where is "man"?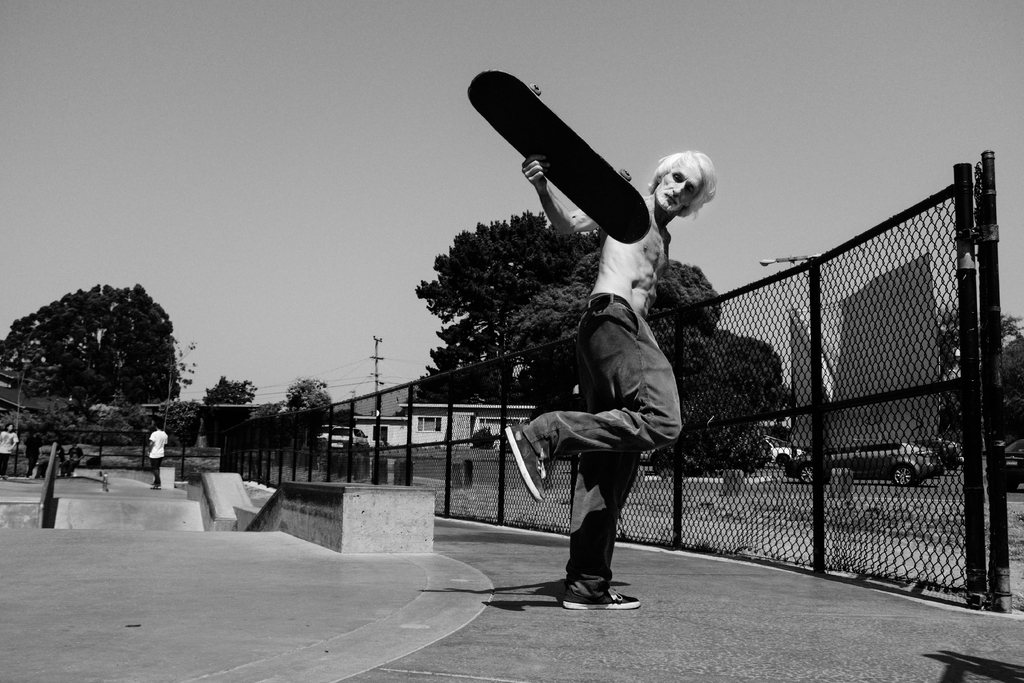
left=511, top=155, right=707, bottom=607.
